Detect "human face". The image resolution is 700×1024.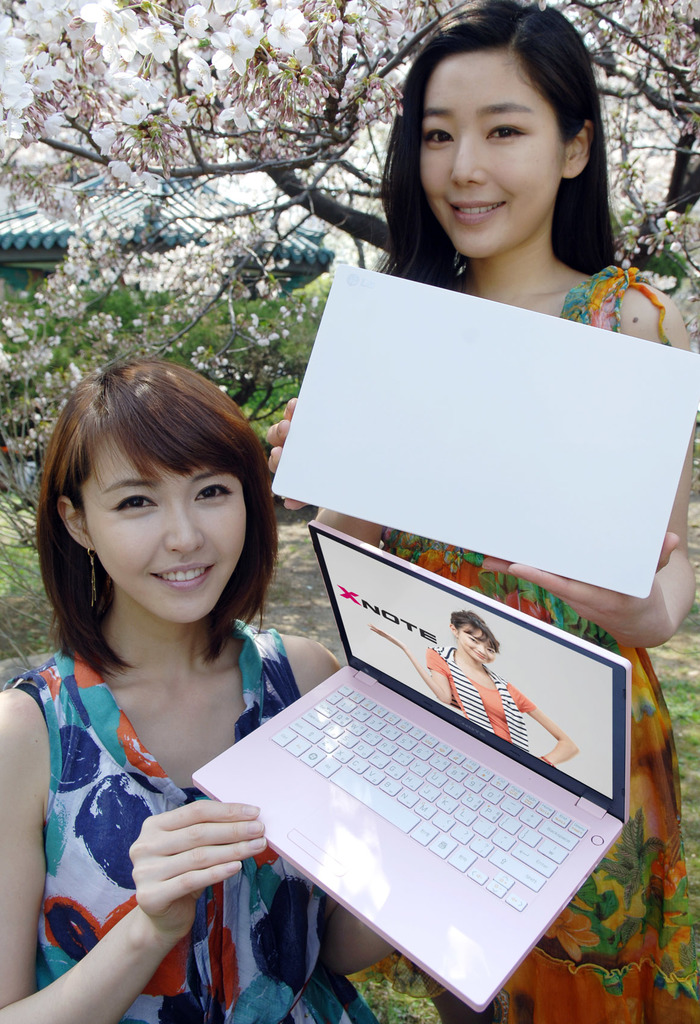
detection(423, 55, 566, 259).
